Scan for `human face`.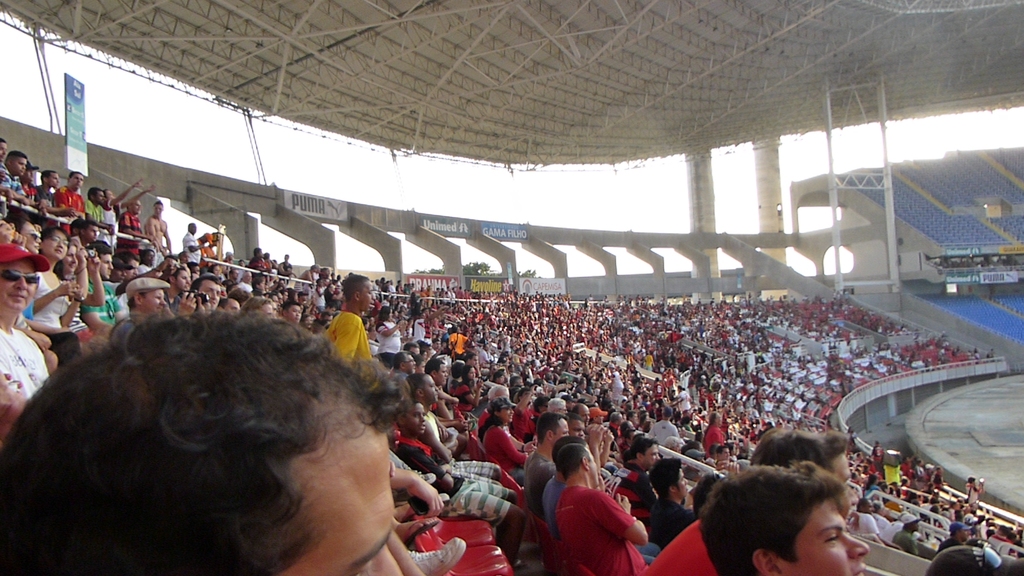
Scan result: box=[4, 262, 38, 318].
